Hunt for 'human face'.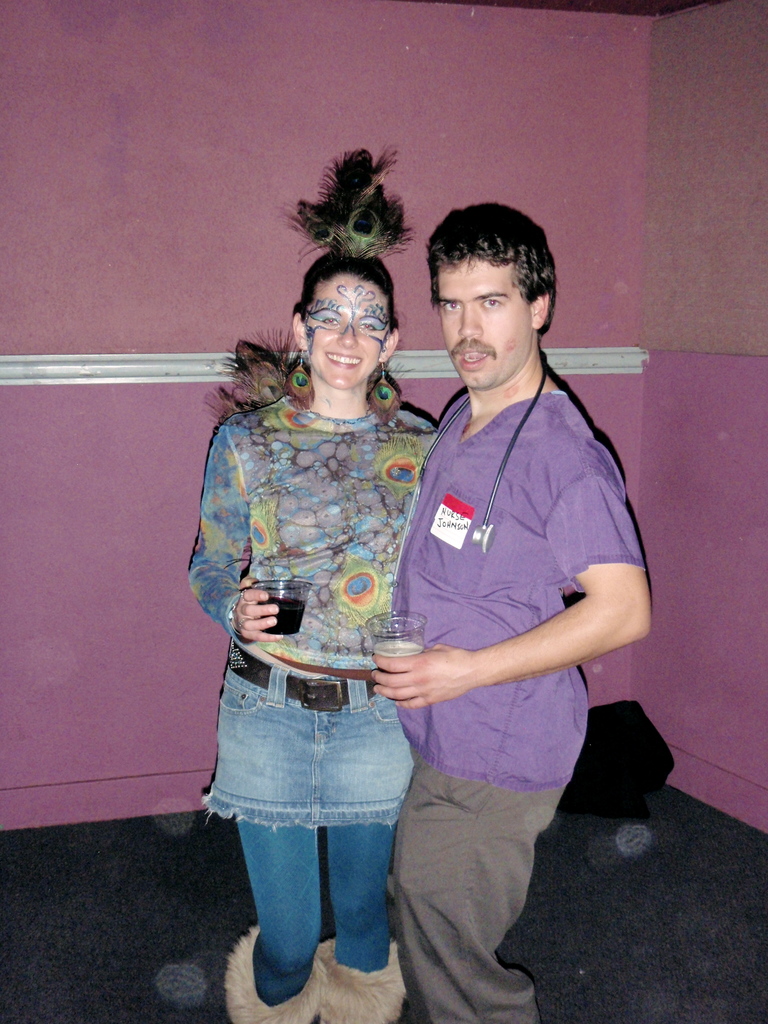
Hunted down at 436,259,534,391.
